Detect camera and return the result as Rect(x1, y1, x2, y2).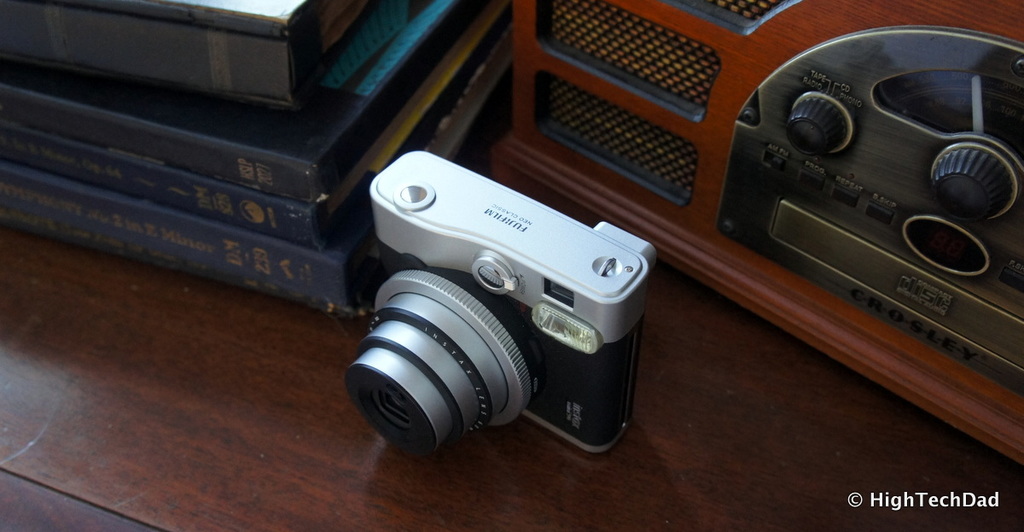
Rect(325, 142, 654, 486).
